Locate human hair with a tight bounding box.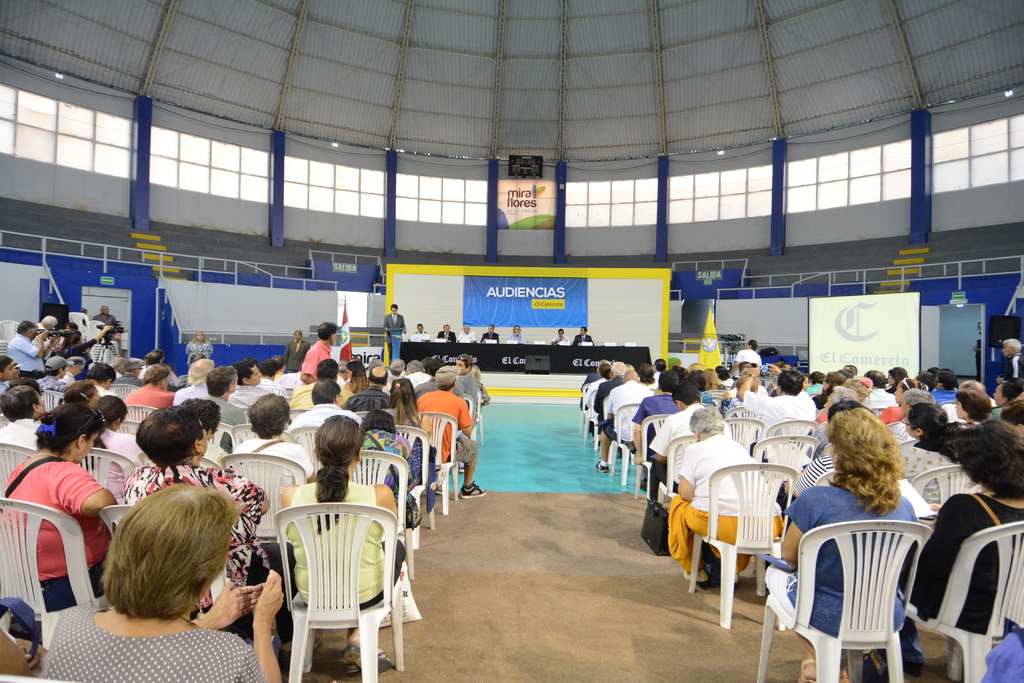
left=796, top=371, right=808, bottom=387.
